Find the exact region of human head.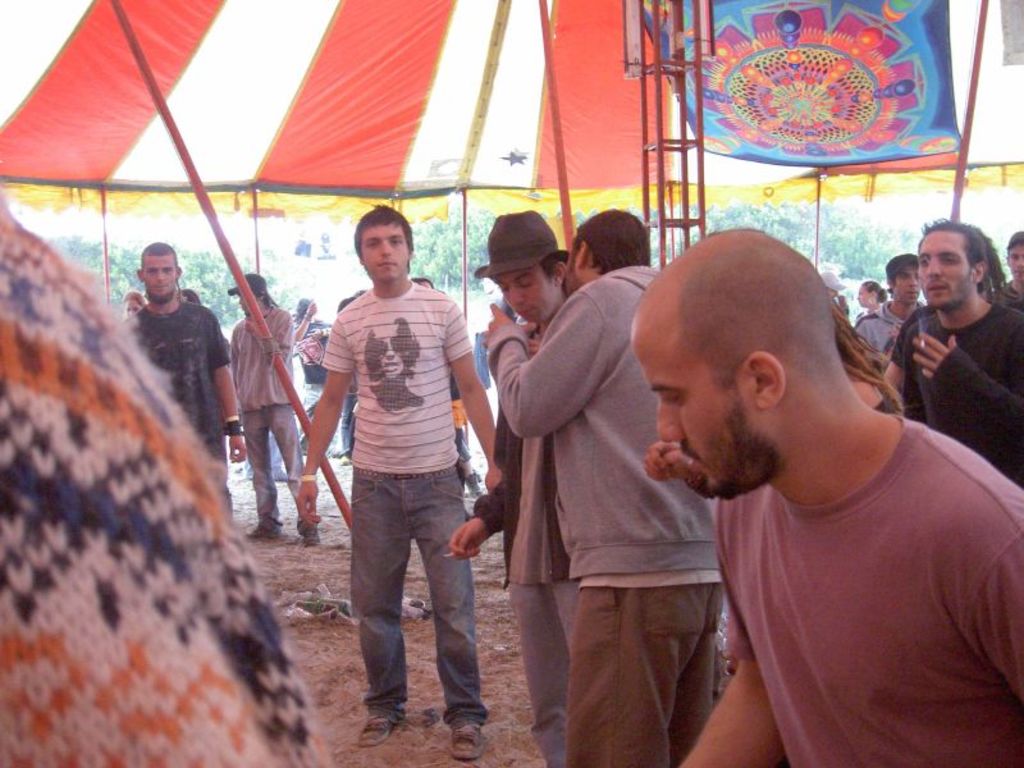
Exact region: pyautogui.locateOnScreen(820, 266, 845, 296).
